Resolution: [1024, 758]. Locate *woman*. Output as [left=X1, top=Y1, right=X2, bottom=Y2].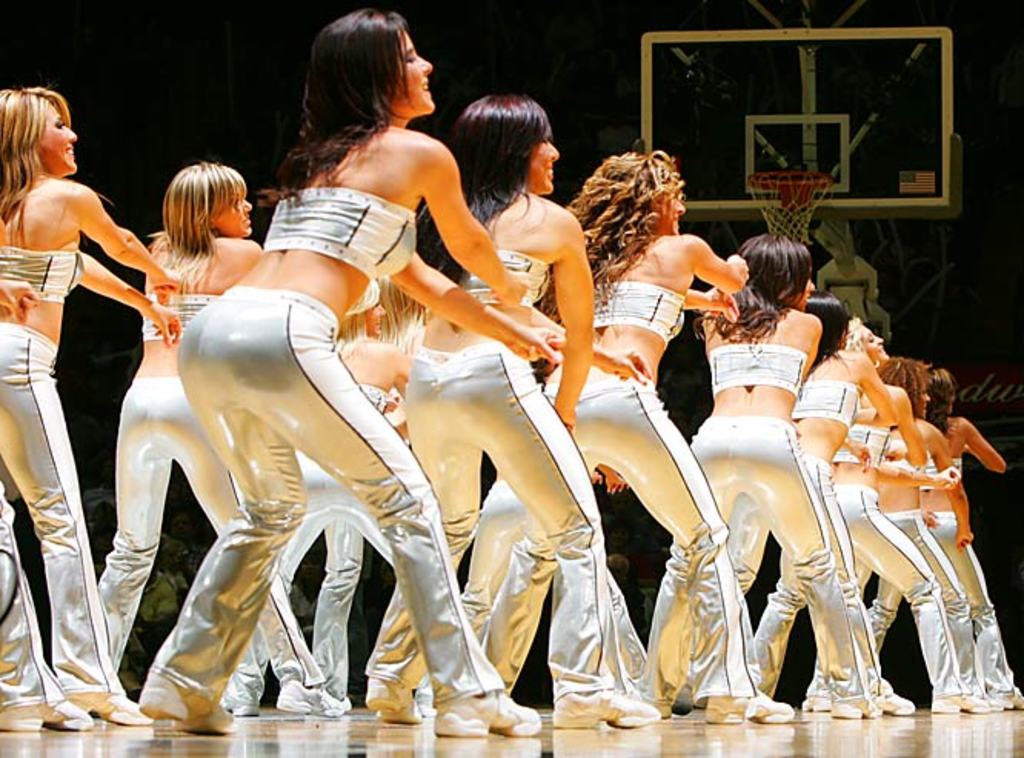
[left=907, top=361, right=1019, bottom=709].
